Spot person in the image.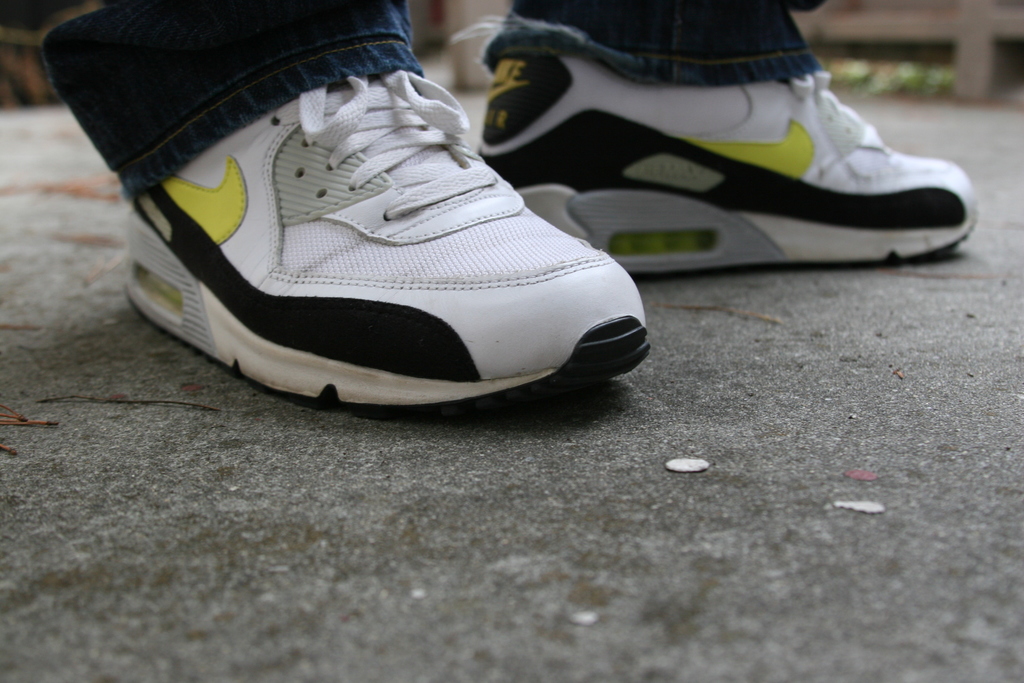
person found at [x1=38, y1=0, x2=977, y2=411].
